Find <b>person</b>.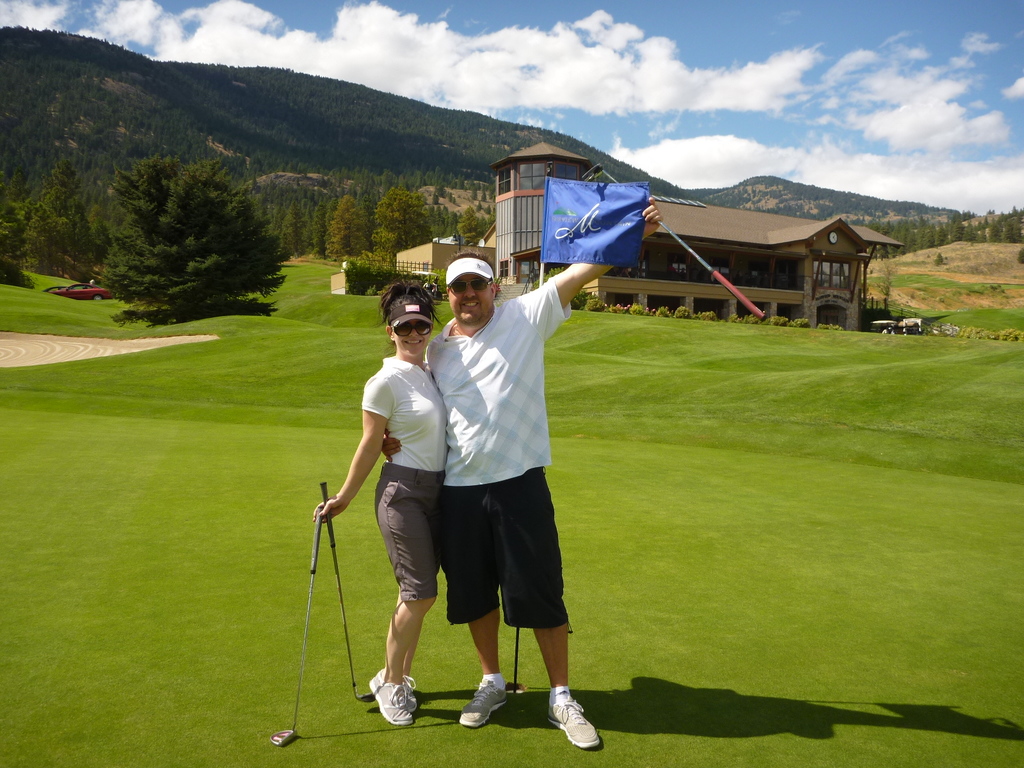
313 283 448 722.
